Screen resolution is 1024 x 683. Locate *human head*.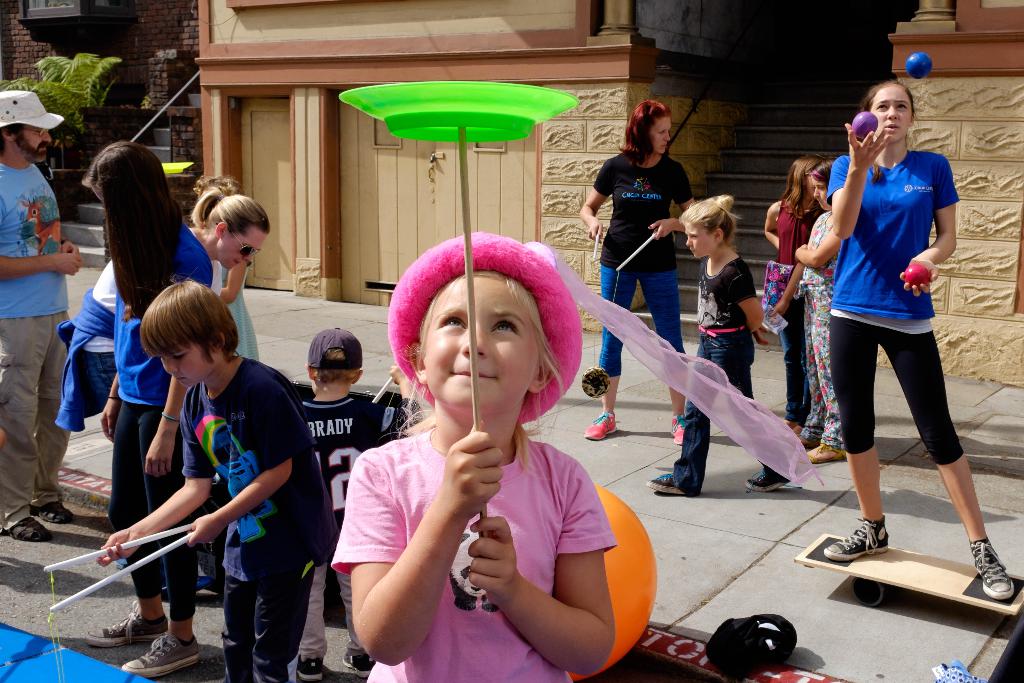
Rect(303, 327, 364, 392).
